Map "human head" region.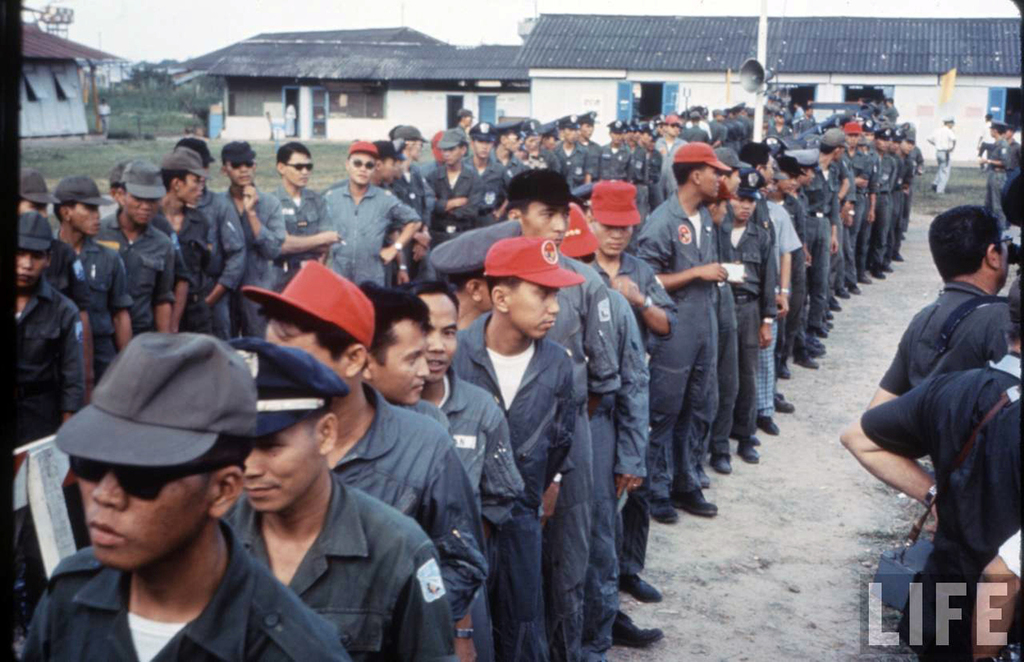
Mapped to {"x1": 429, "y1": 215, "x2": 522, "y2": 319}.
